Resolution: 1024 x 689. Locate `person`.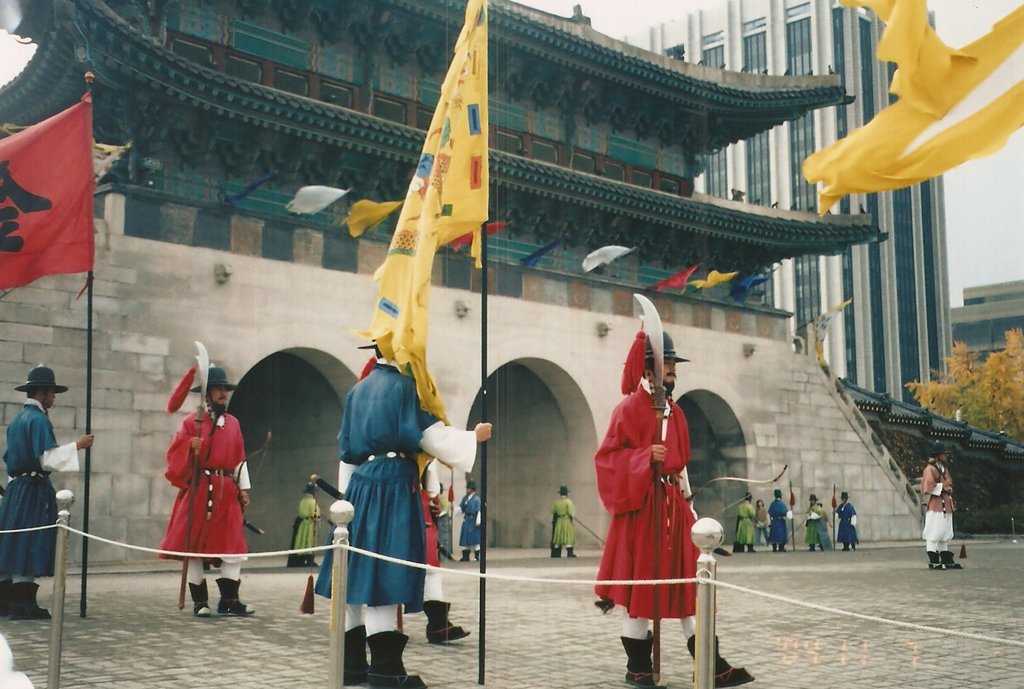
(599, 322, 712, 663).
